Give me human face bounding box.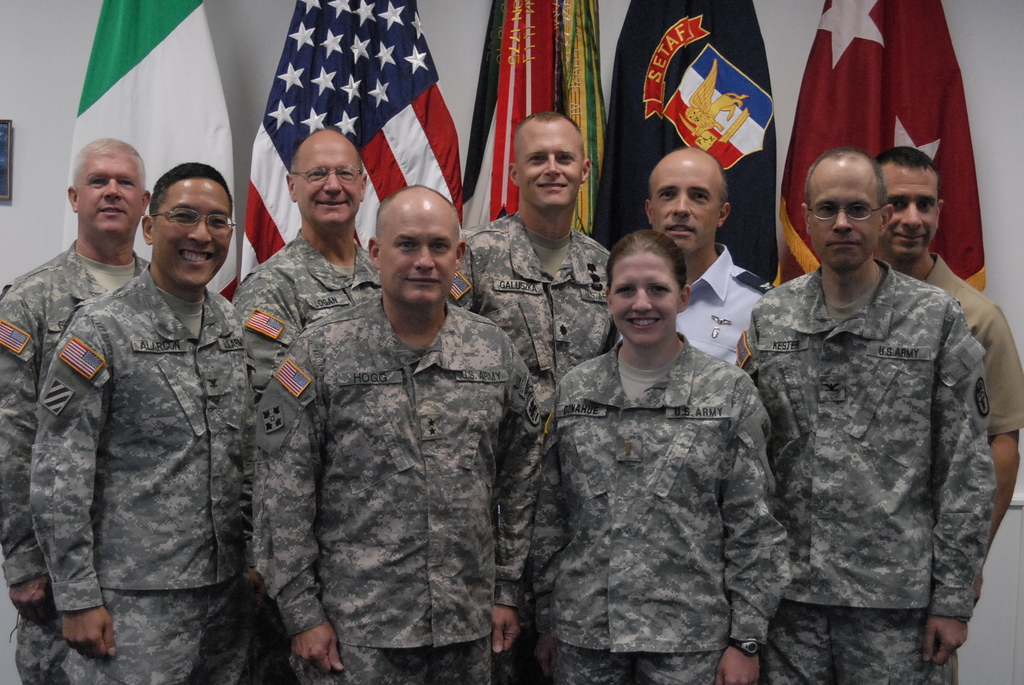
bbox(881, 164, 939, 258).
